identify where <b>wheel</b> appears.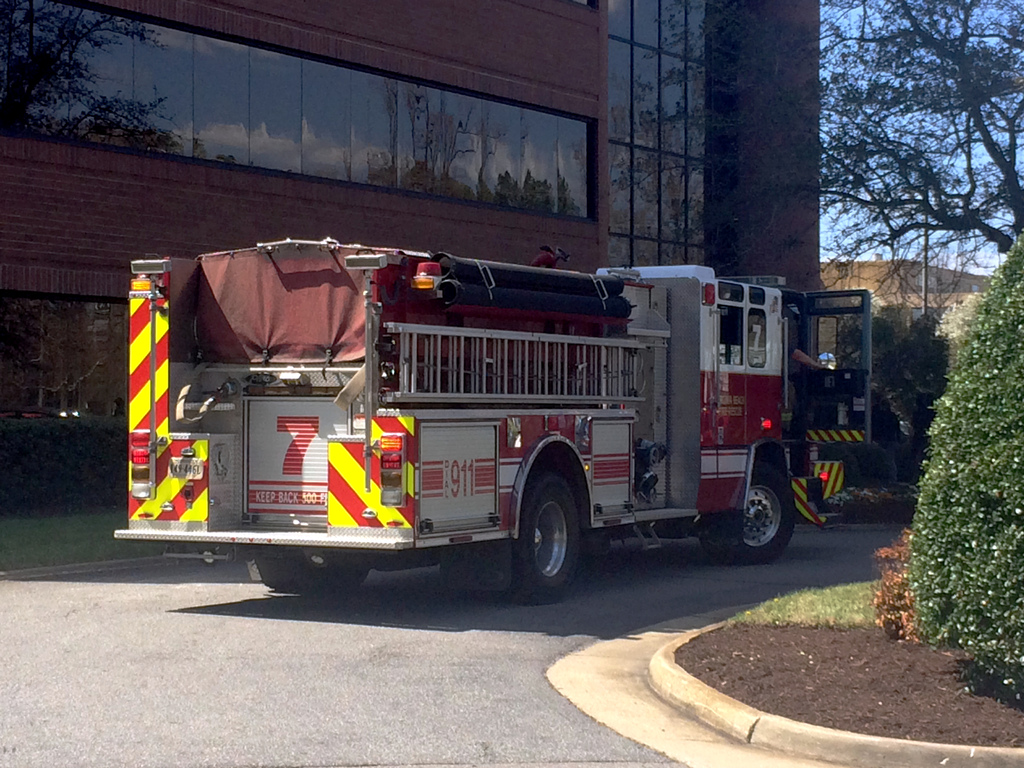
Appears at [703, 465, 795, 566].
